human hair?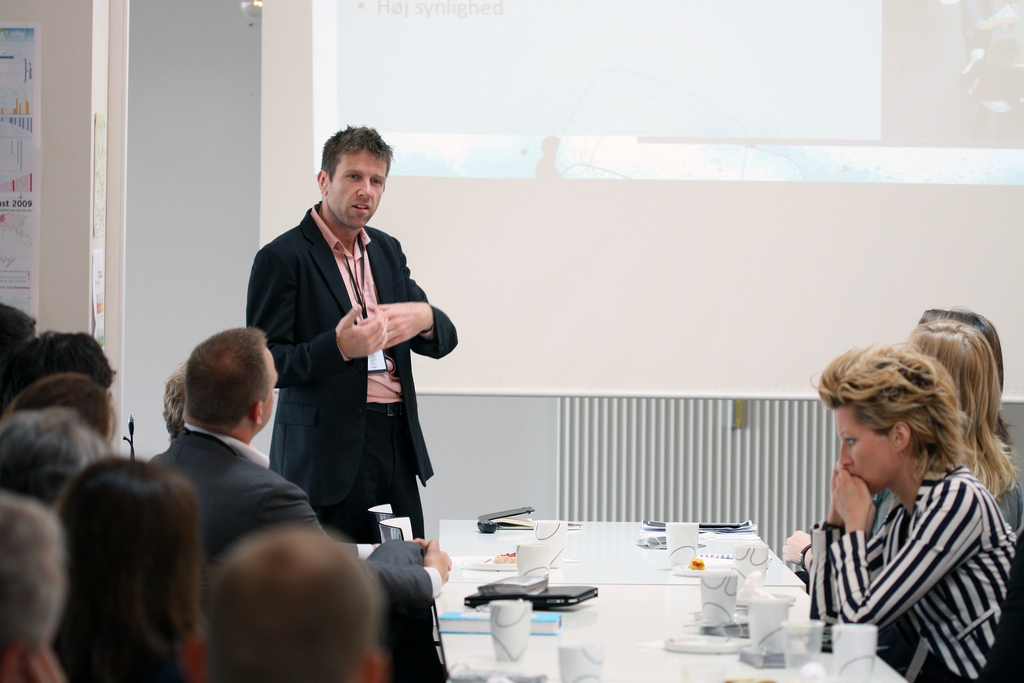
detection(211, 515, 381, 682)
